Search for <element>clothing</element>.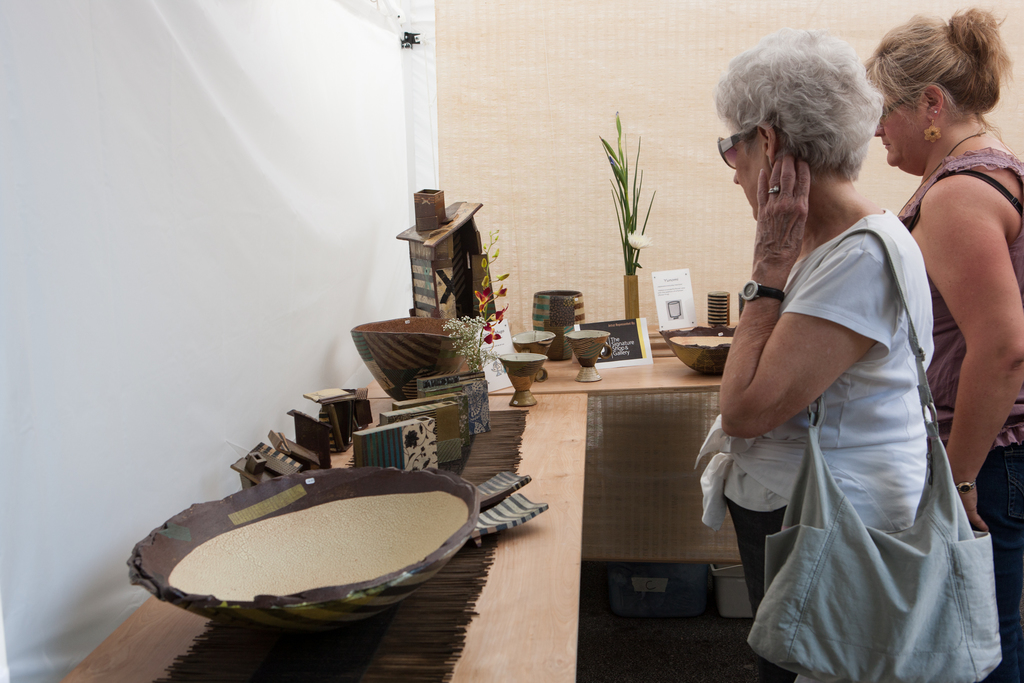
Found at [left=693, top=257, right=997, bottom=664].
